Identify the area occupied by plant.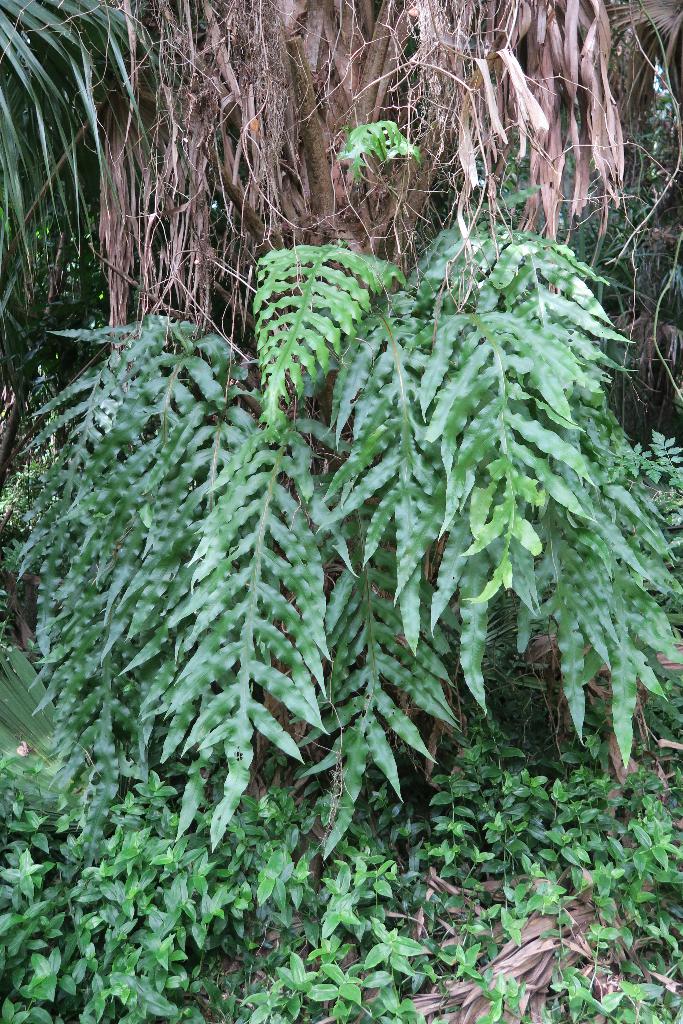
Area: Rect(21, 102, 659, 986).
